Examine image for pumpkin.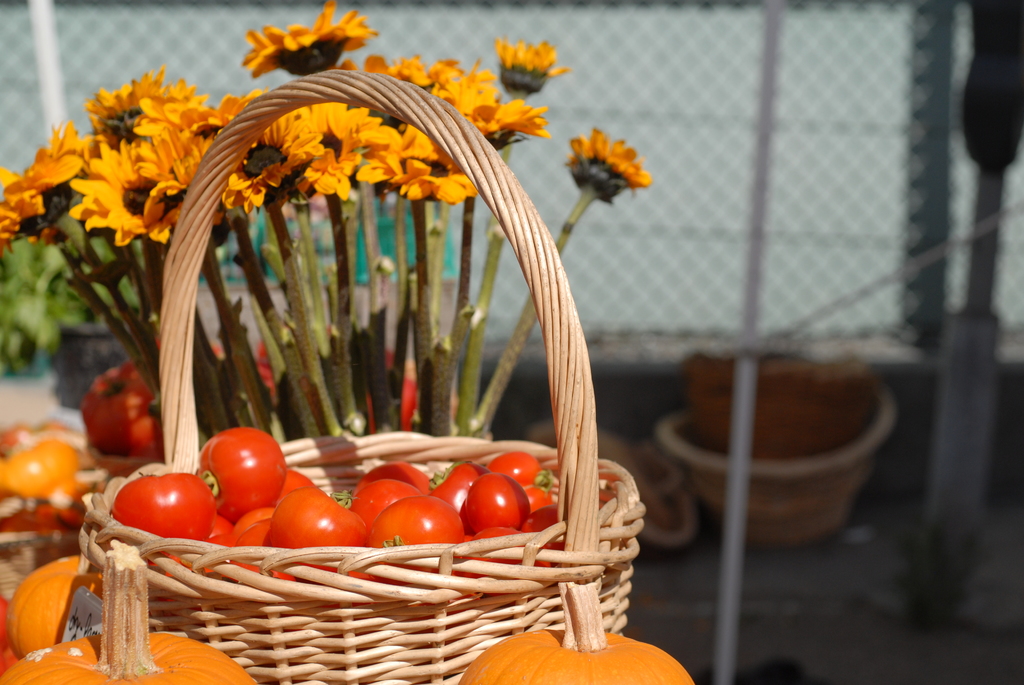
Examination result: 17,542,257,684.
